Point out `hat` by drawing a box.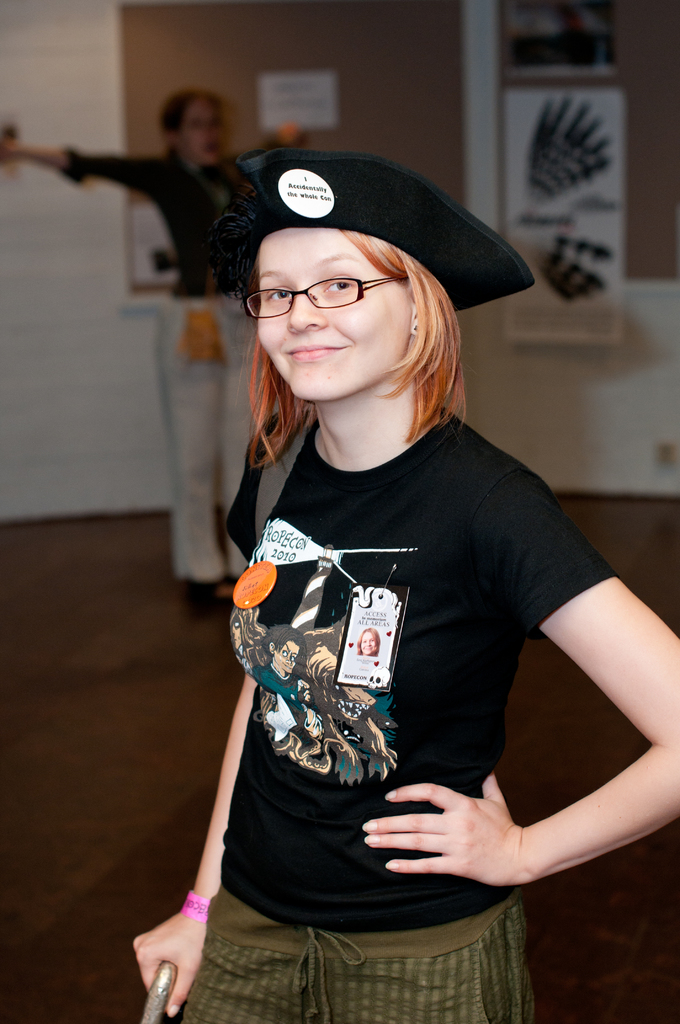
left=236, top=144, right=532, bottom=310.
